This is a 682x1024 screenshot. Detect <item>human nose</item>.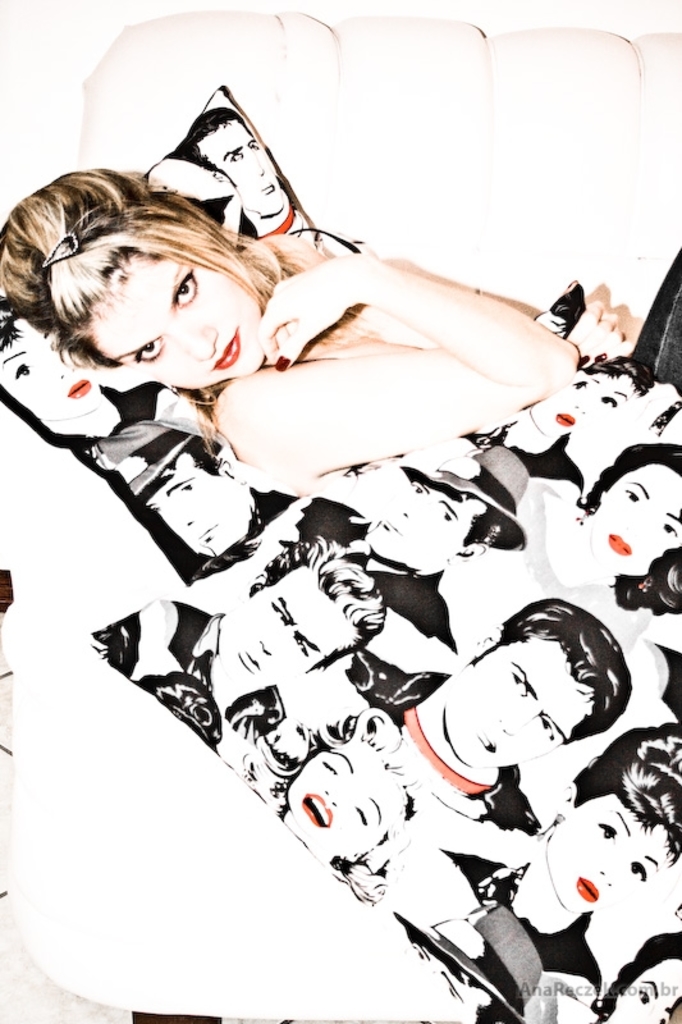
<box>243,152,265,177</box>.
